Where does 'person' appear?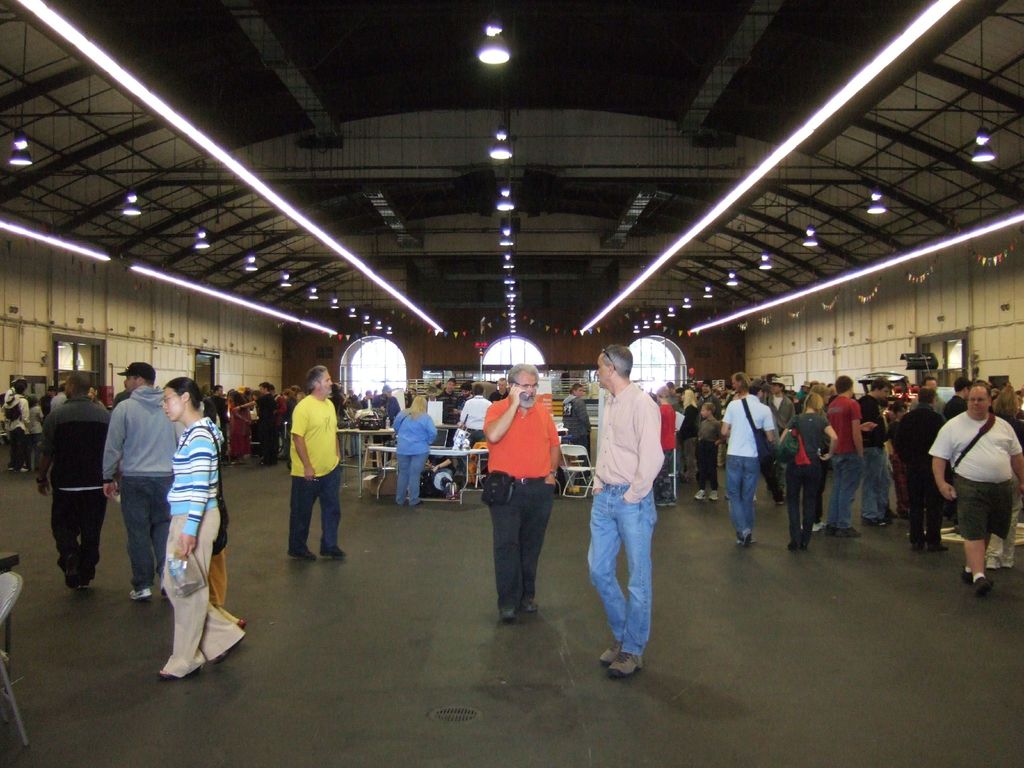
Appears at BBox(285, 362, 352, 563).
